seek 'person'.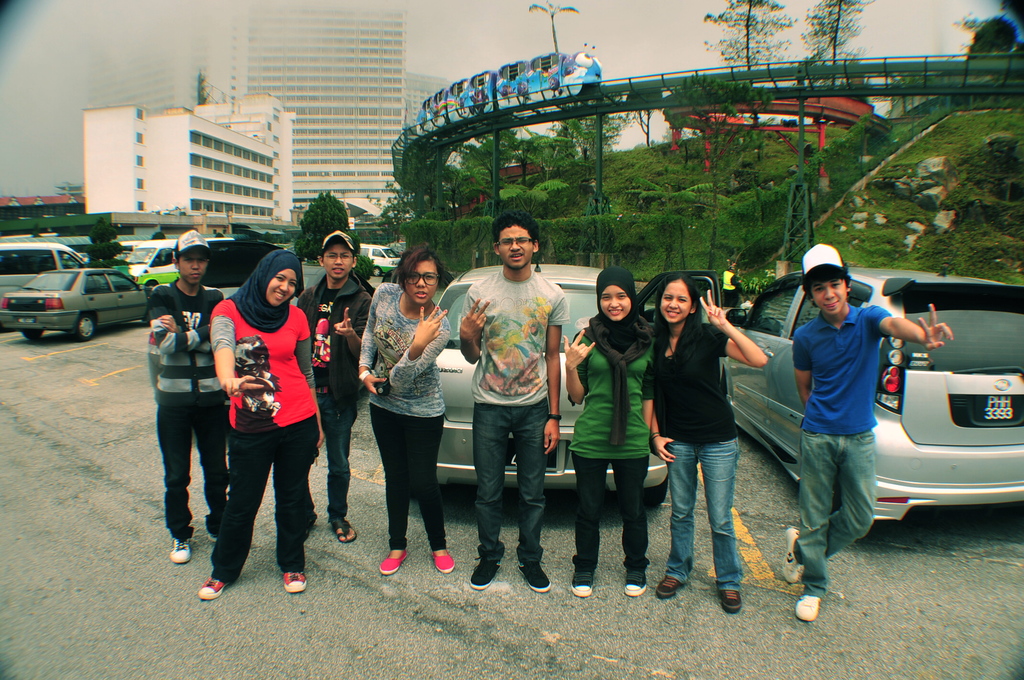
box=[353, 231, 454, 571].
